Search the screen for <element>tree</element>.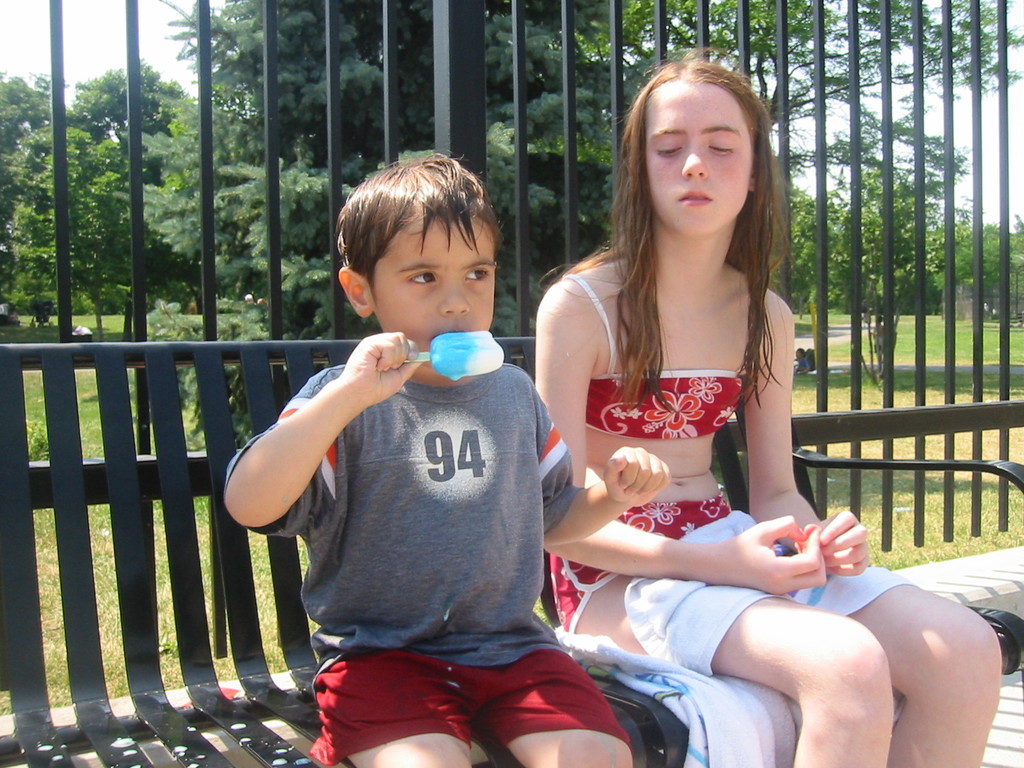
Found at detection(517, 0, 1021, 171).
